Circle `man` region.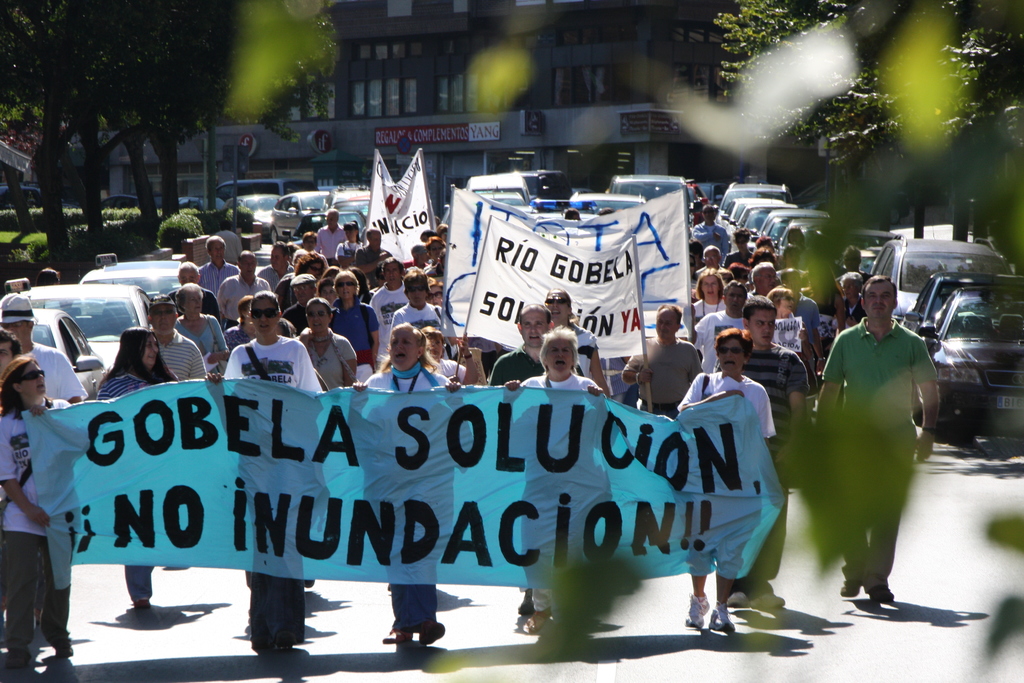
Region: BBox(724, 222, 753, 264).
